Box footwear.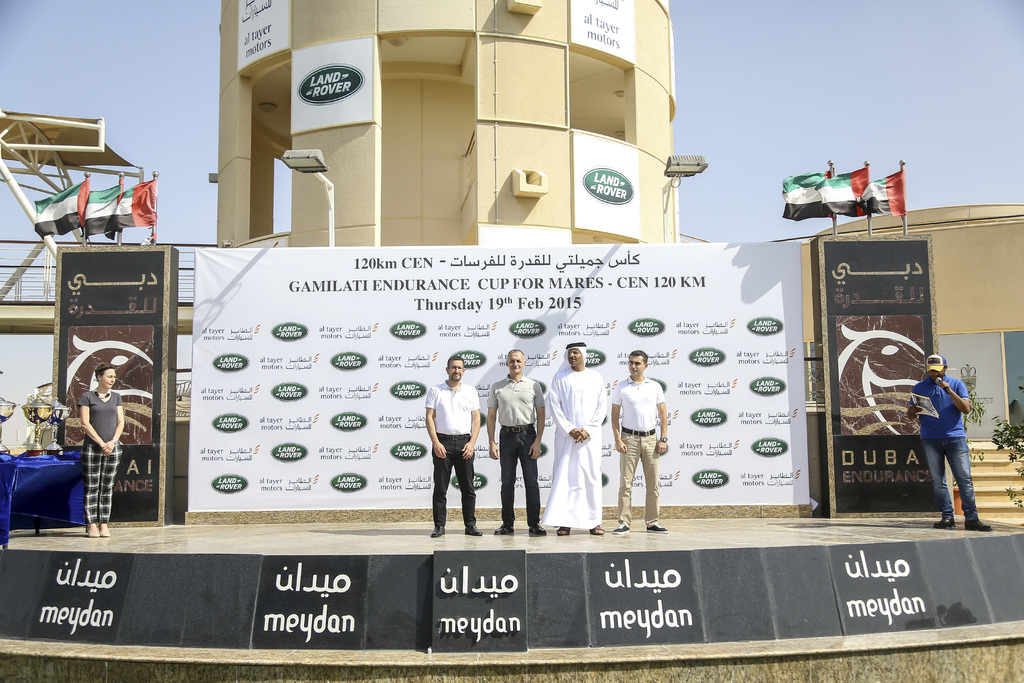
{"x1": 644, "y1": 523, "x2": 668, "y2": 532}.
